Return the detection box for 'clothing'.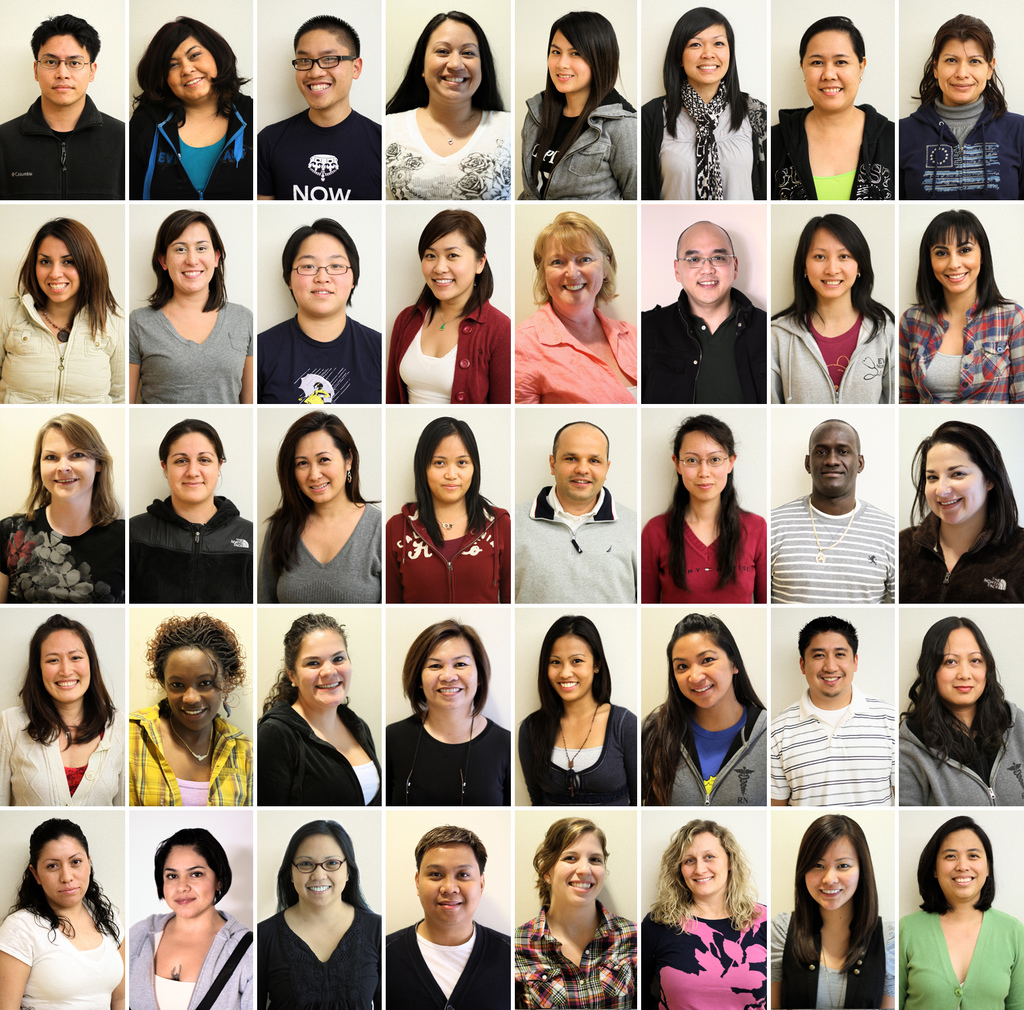
(x1=0, y1=99, x2=132, y2=200).
